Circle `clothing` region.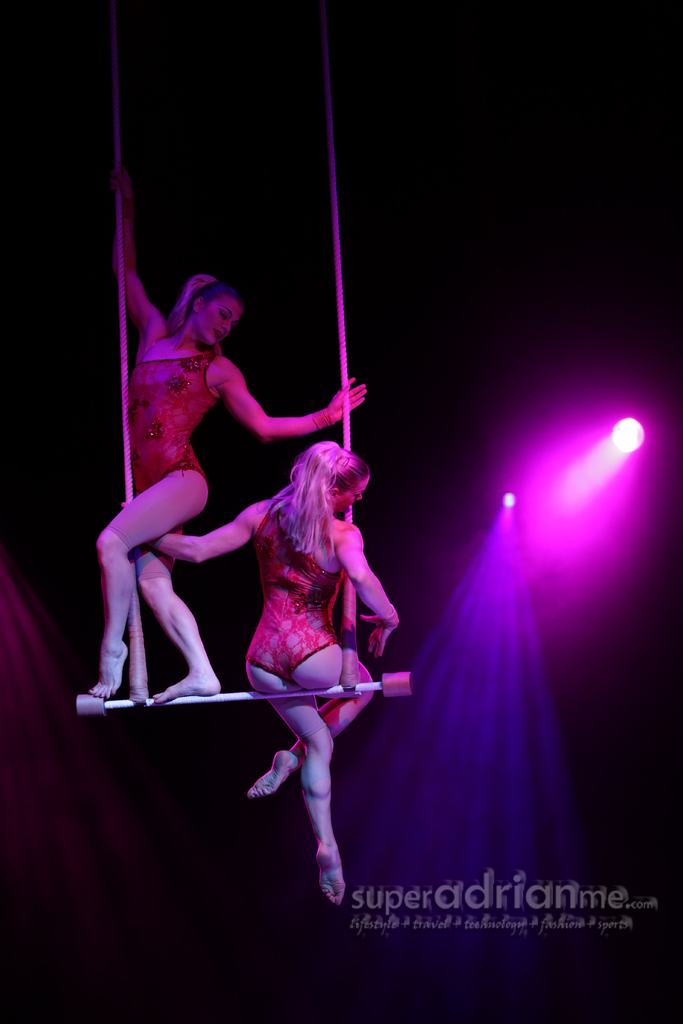
Region: (x1=247, y1=495, x2=347, y2=693).
